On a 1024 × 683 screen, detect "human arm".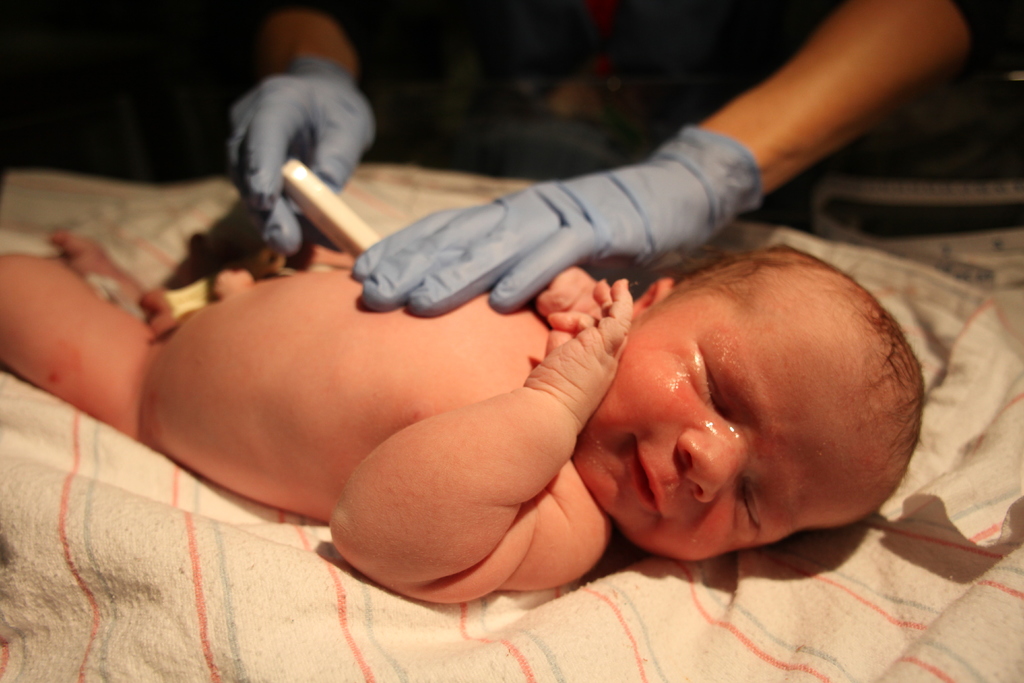
bbox=(207, 0, 381, 247).
